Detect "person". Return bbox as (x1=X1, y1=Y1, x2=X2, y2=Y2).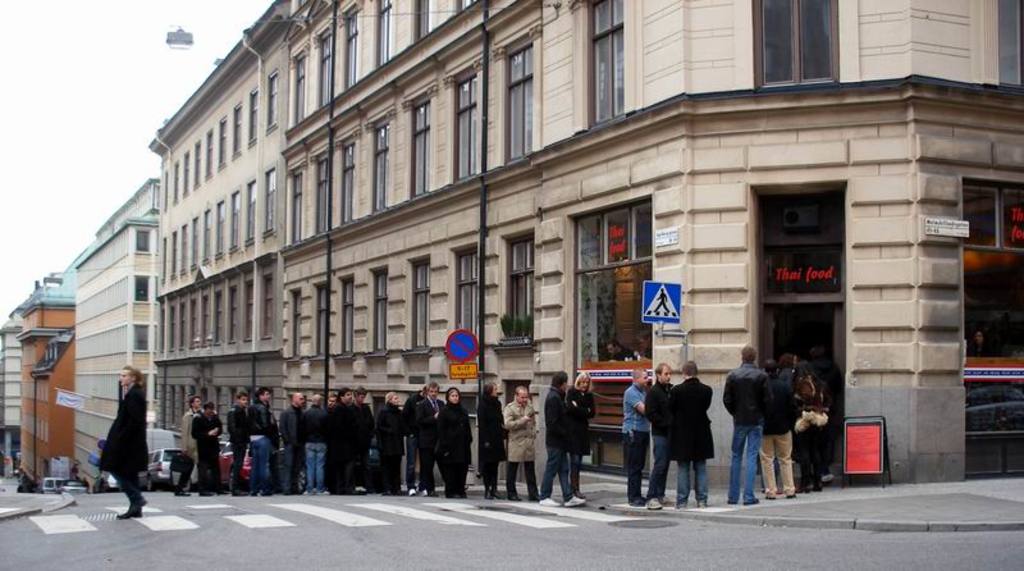
(x1=324, y1=390, x2=340, y2=414).
